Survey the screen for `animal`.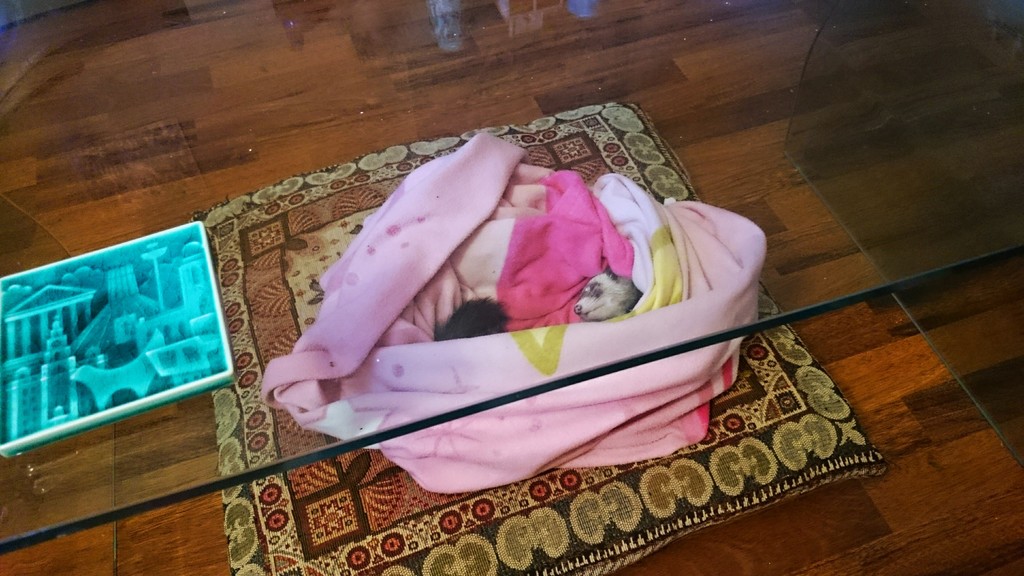
Survey found: [left=436, top=294, right=509, bottom=342].
